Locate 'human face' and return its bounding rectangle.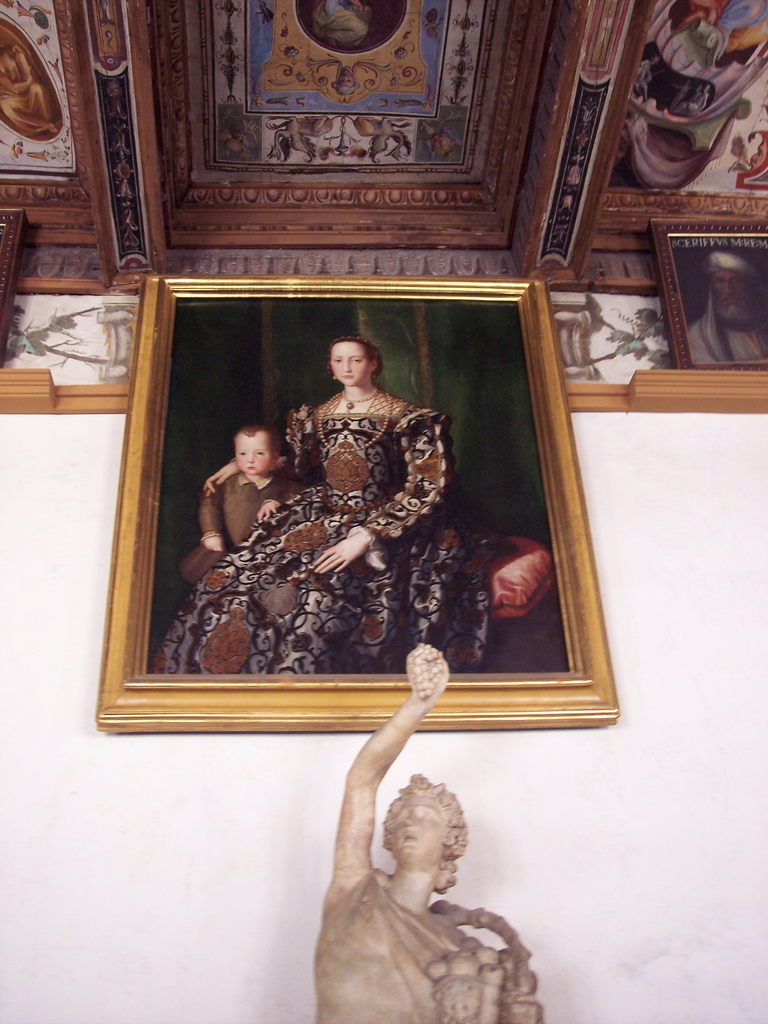
380/783/451/874.
